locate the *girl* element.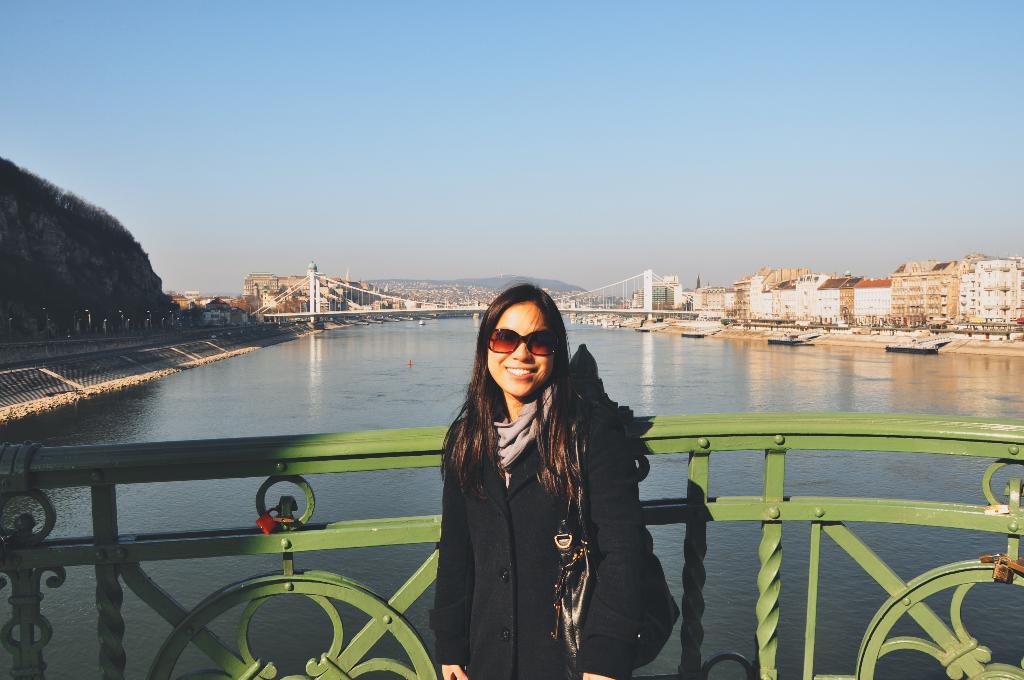
Element bbox: left=438, top=286, right=649, bottom=679.
